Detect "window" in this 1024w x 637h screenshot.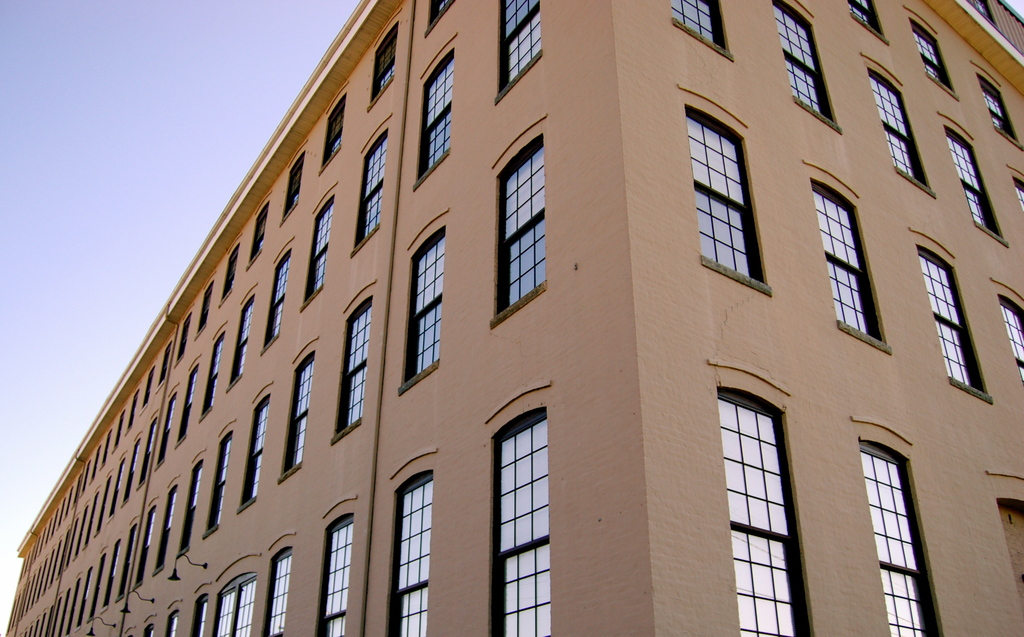
Detection: [408,236,443,376].
